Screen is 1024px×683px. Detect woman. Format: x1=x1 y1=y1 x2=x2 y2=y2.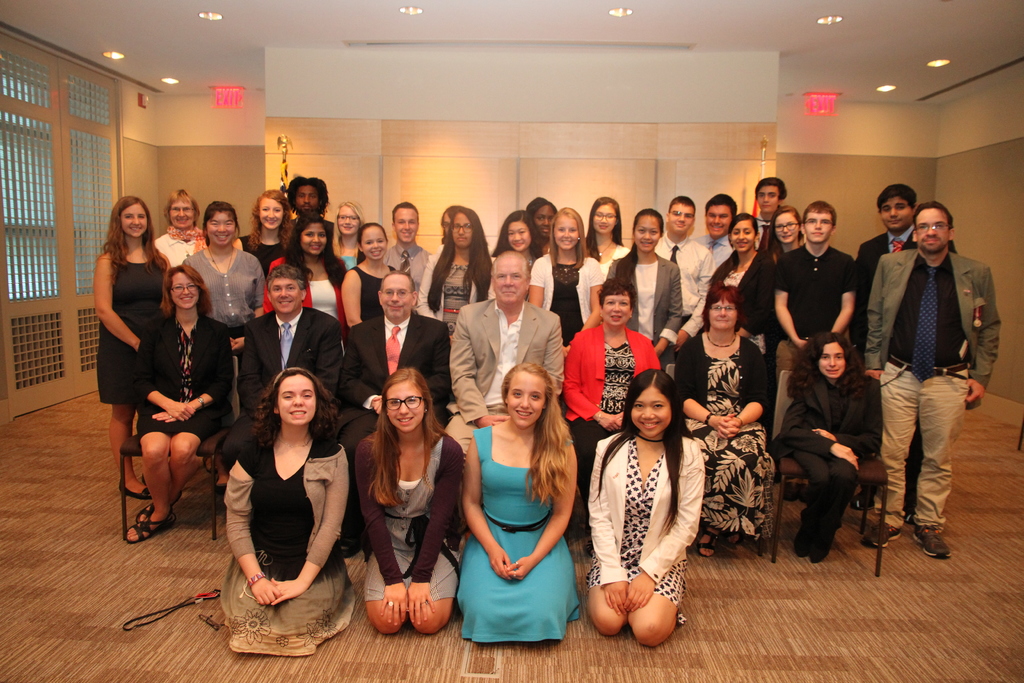
x1=358 y1=367 x2=472 y2=642.
